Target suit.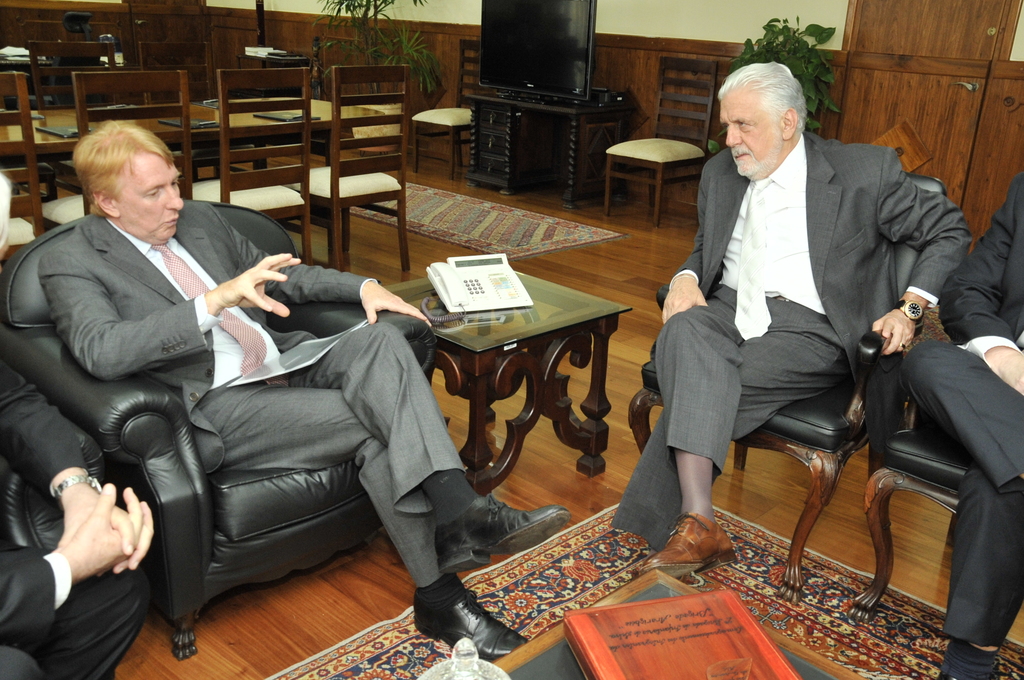
Target region: 724,68,1001,571.
